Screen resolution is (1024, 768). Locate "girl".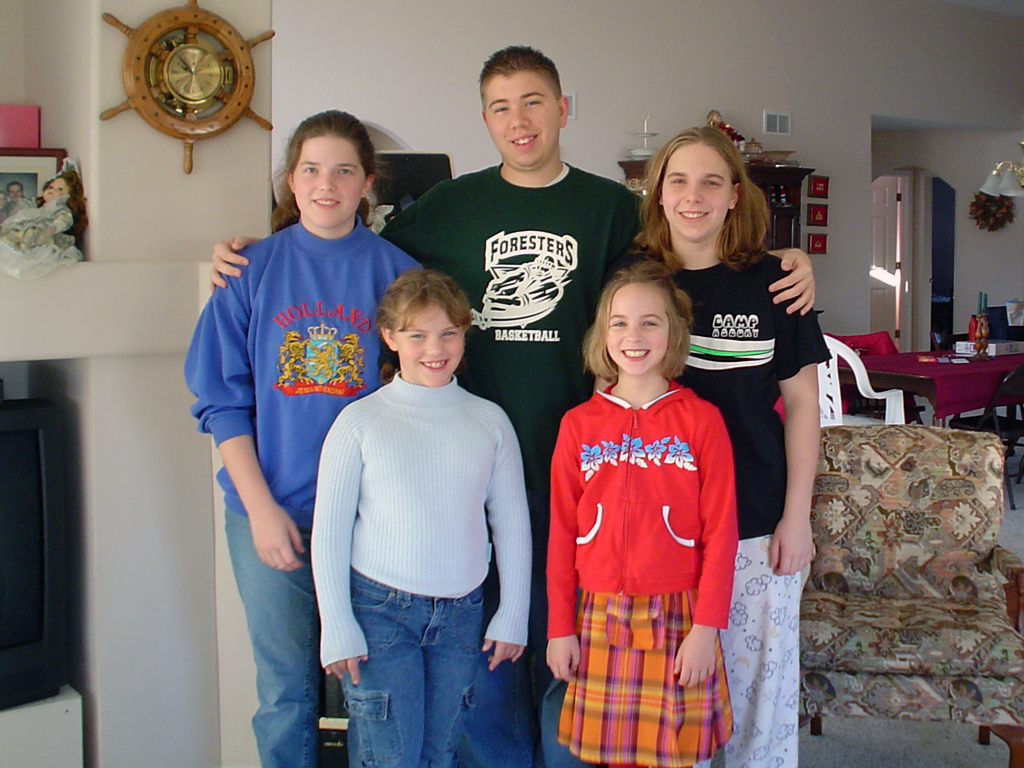
box(541, 257, 735, 767).
